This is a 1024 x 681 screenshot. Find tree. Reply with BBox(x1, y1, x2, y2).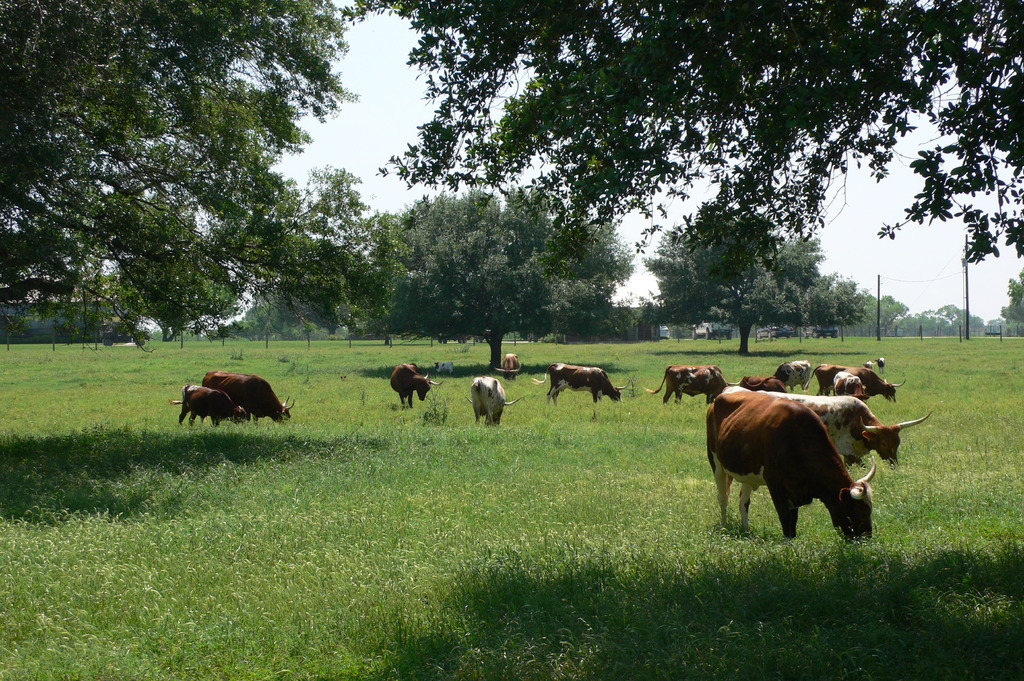
BBox(770, 269, 868, 342).
